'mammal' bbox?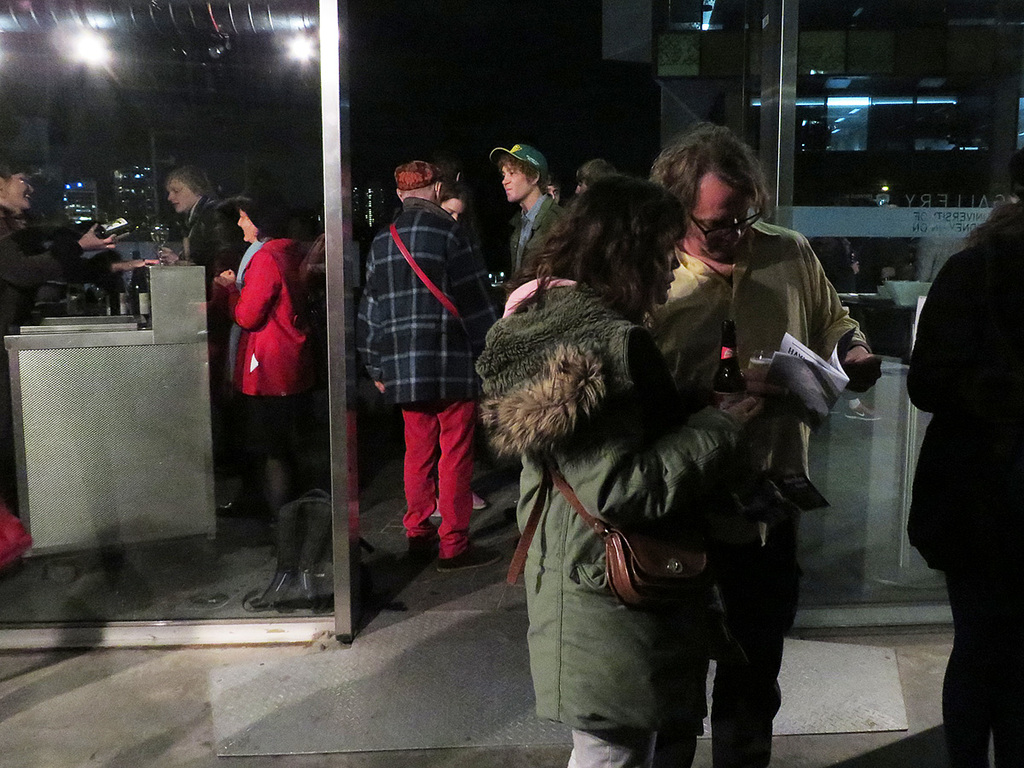
[left=356, top=156, right=500, bottom=566]
